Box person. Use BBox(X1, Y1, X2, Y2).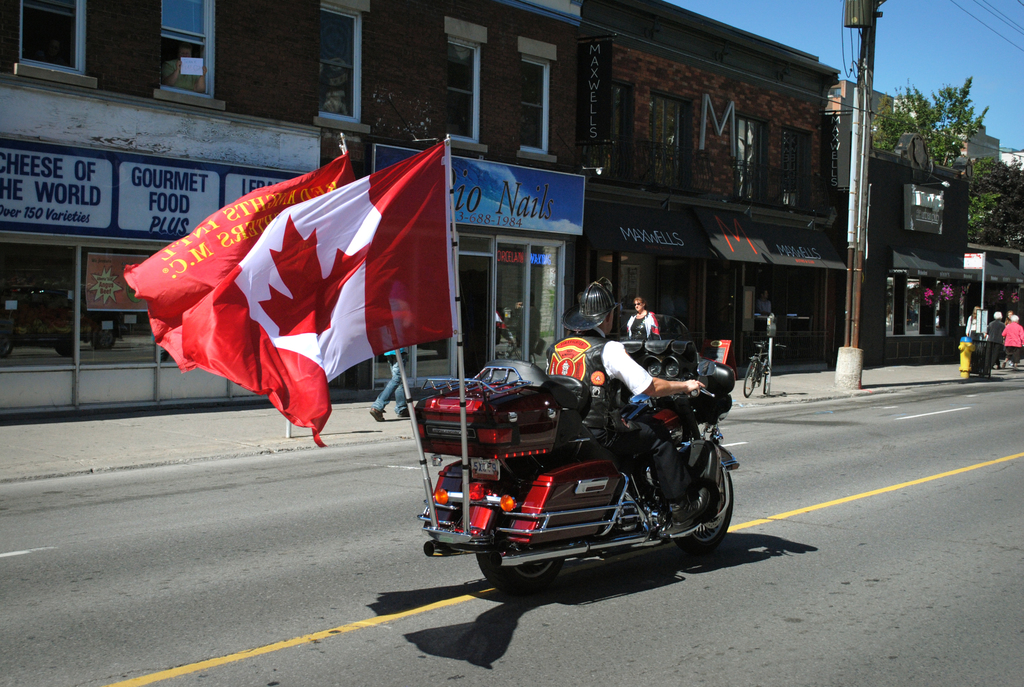
BBox(1004, 312, 1023, 367).
